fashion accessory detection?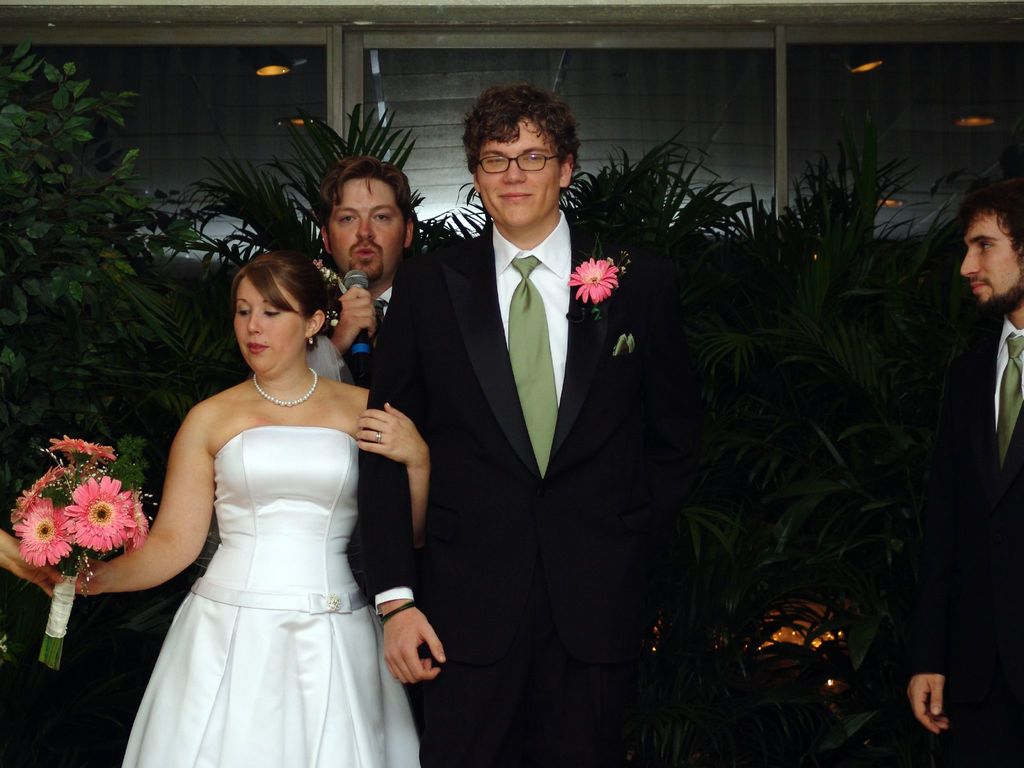
375/431/381/446
